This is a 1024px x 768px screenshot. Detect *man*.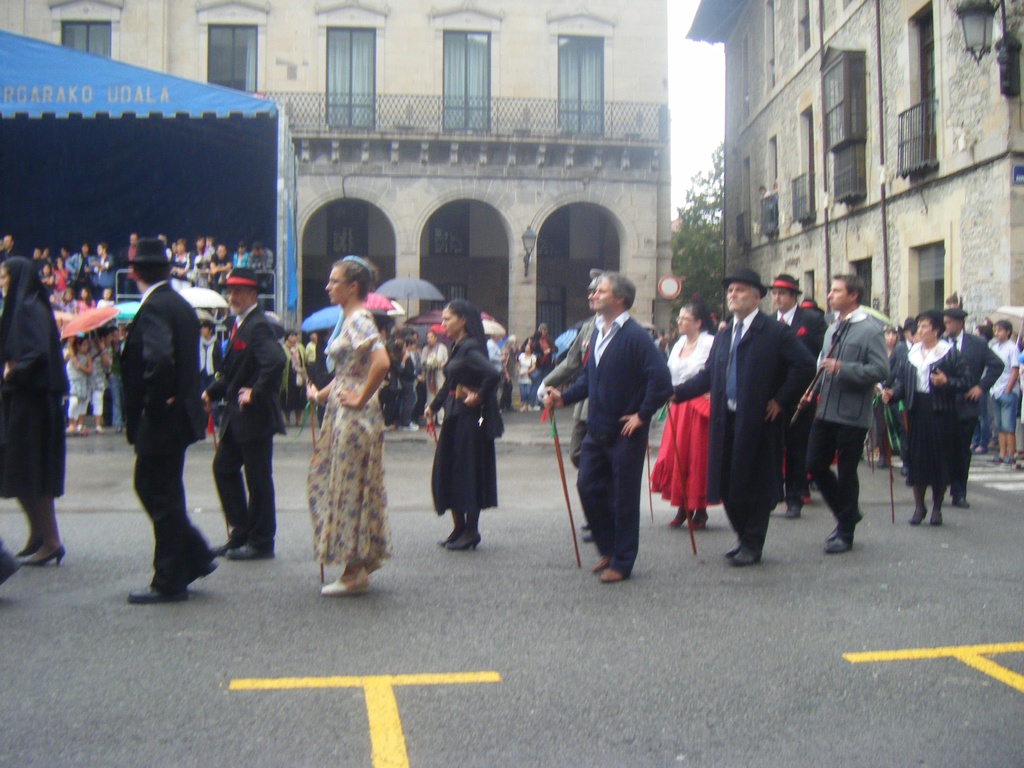
select_region(767, 276, 839, 523).
